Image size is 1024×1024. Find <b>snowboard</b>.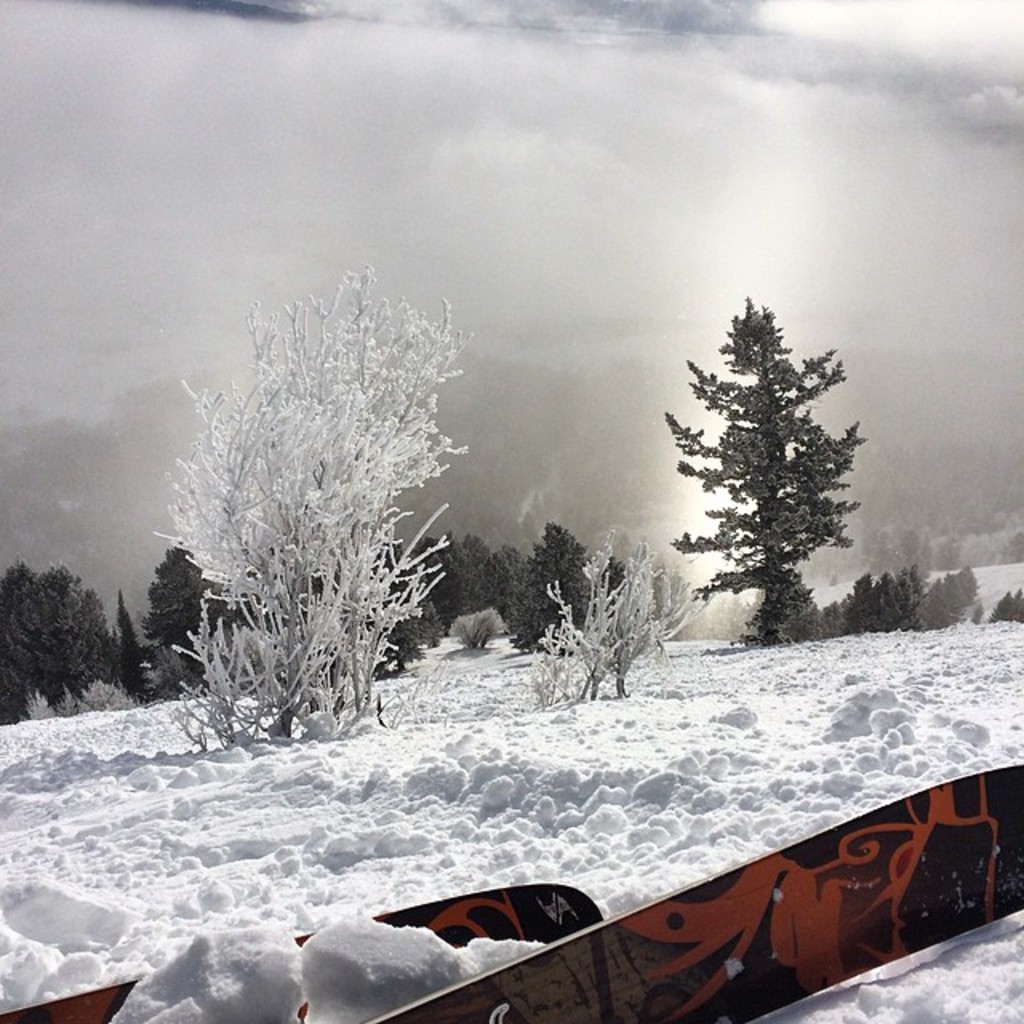
BBox(365, 758, 1022, 1022).
